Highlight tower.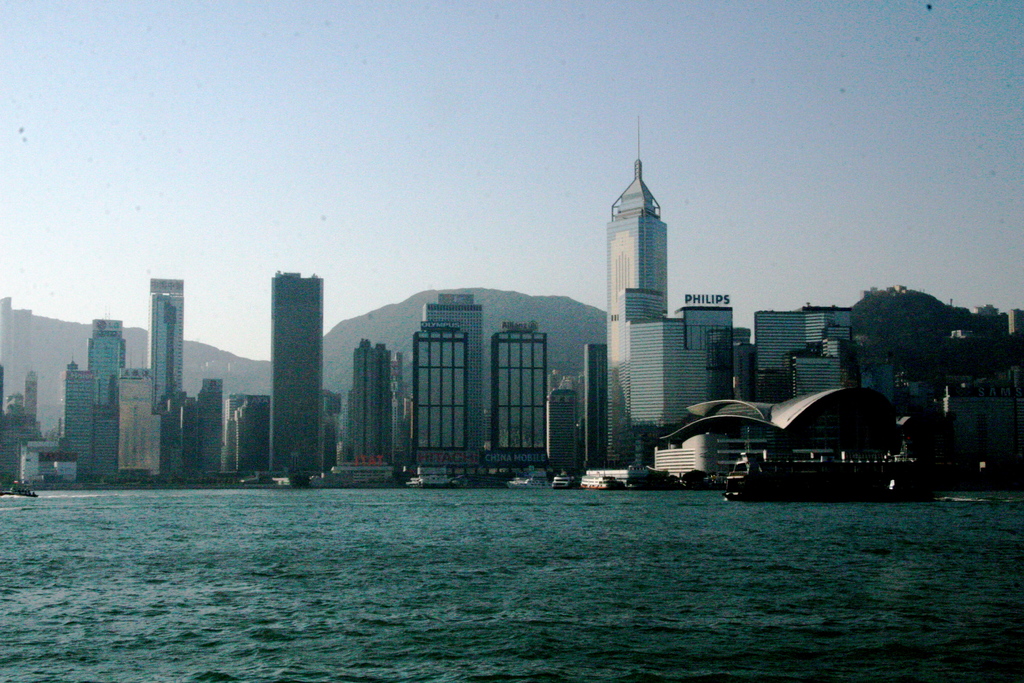
Highlighted region: Rect(250, 255, 336, 490).
